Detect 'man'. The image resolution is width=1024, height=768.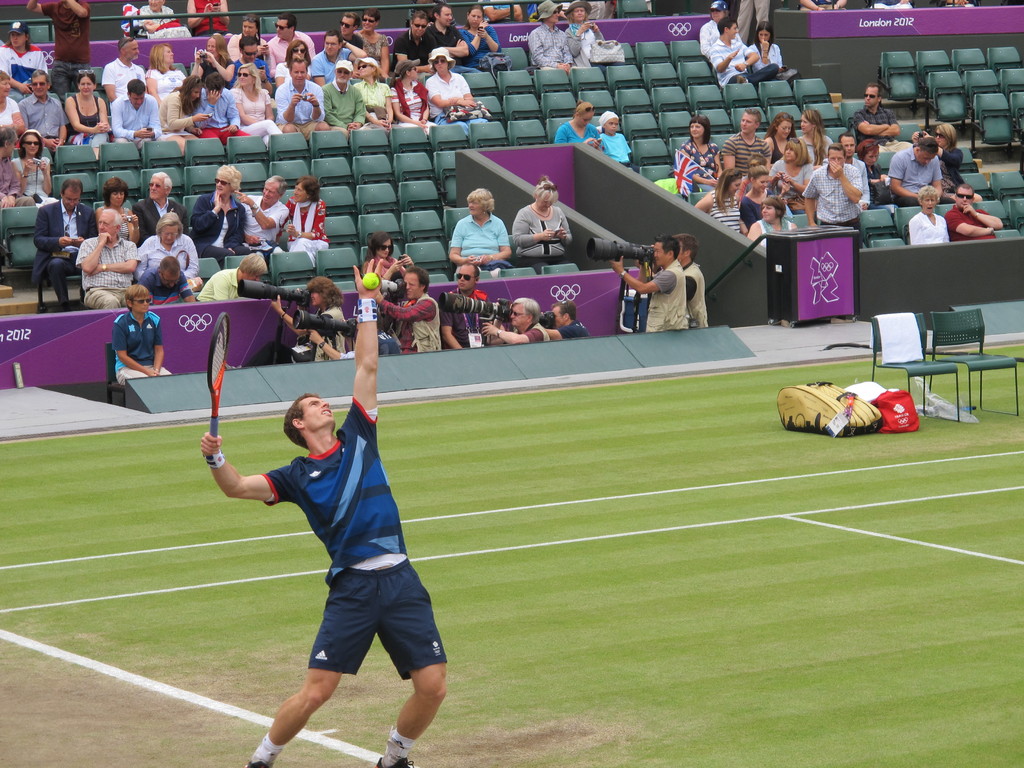
Rect(597, 232, 682, 336).
